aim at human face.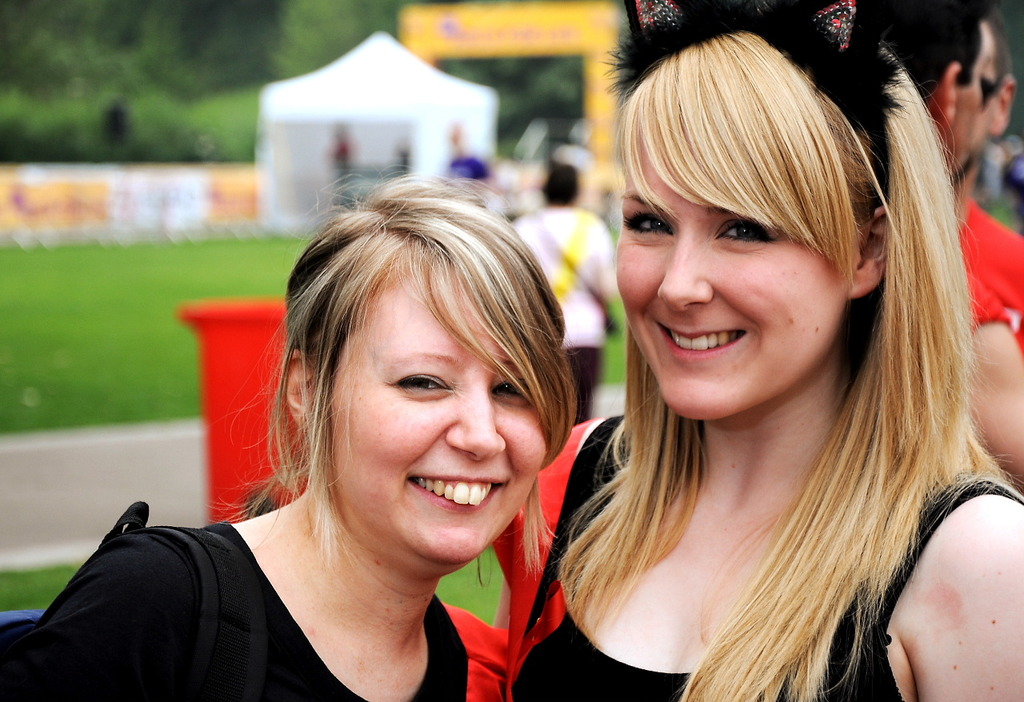
Aimed at l=615, t=115, r=851, b=421.
